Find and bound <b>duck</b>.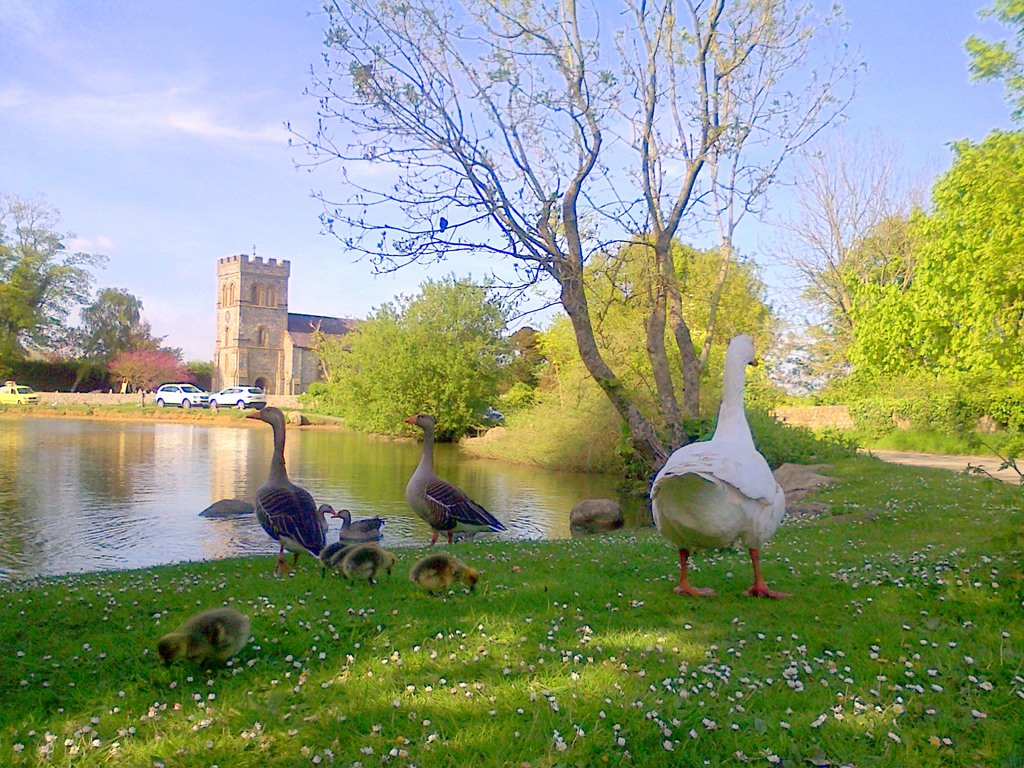
Bound: left=157, top=605, right=241, bottom=666.
